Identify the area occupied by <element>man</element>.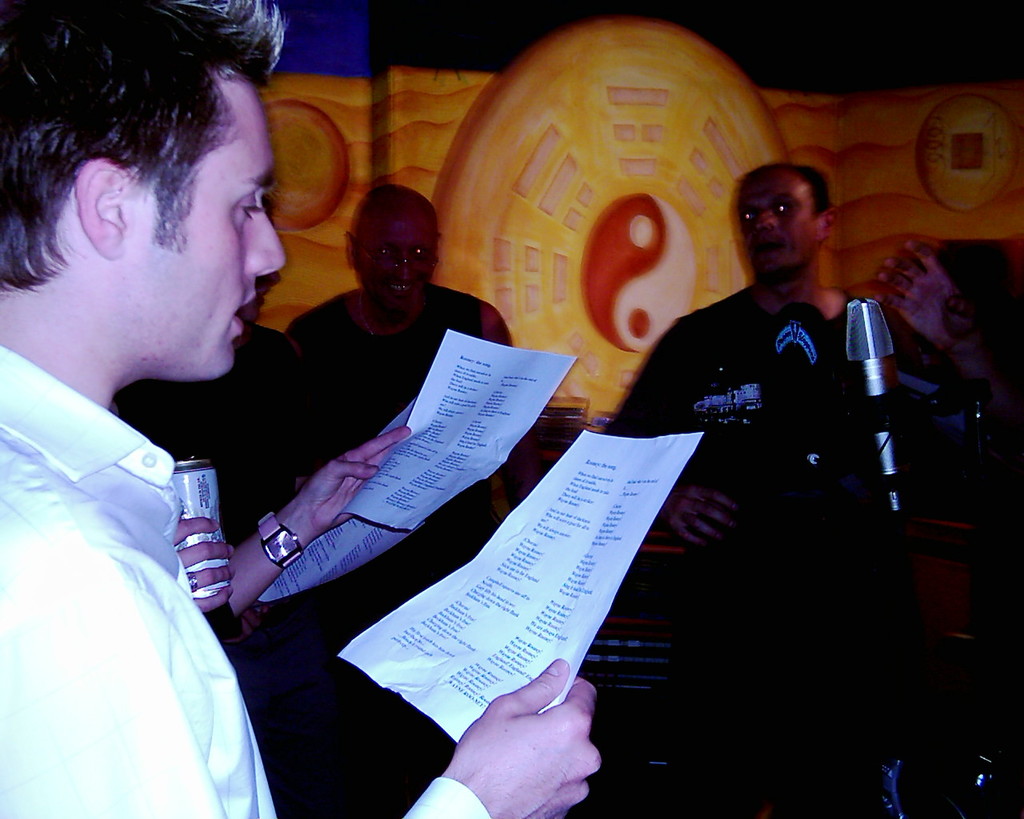
Area: region(277, 186, 533, 565).
